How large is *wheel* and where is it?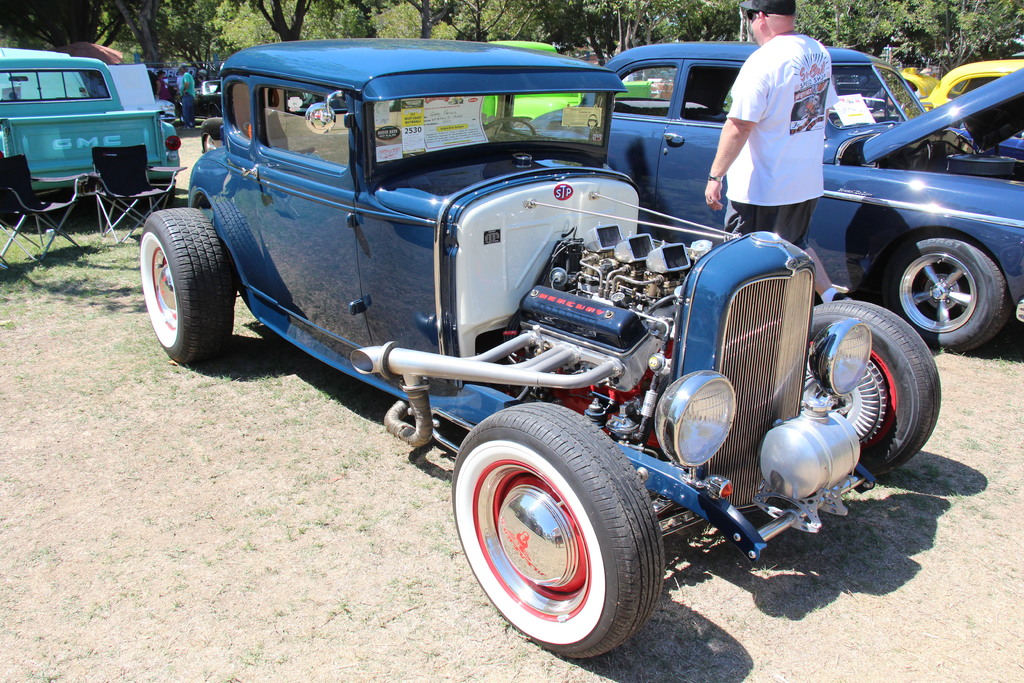
Bounding box: (left=136, top=210, right=230, bottom=366).
